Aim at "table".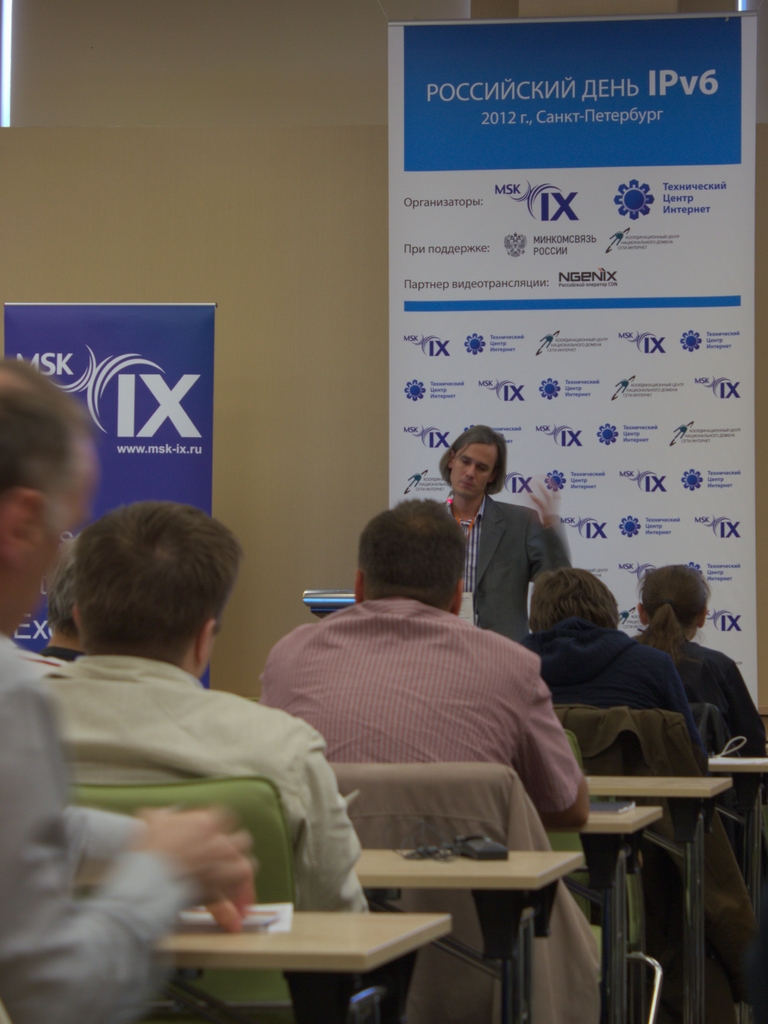
Aimed at [x1=156, y1=889, x2=445, y2=1023].
